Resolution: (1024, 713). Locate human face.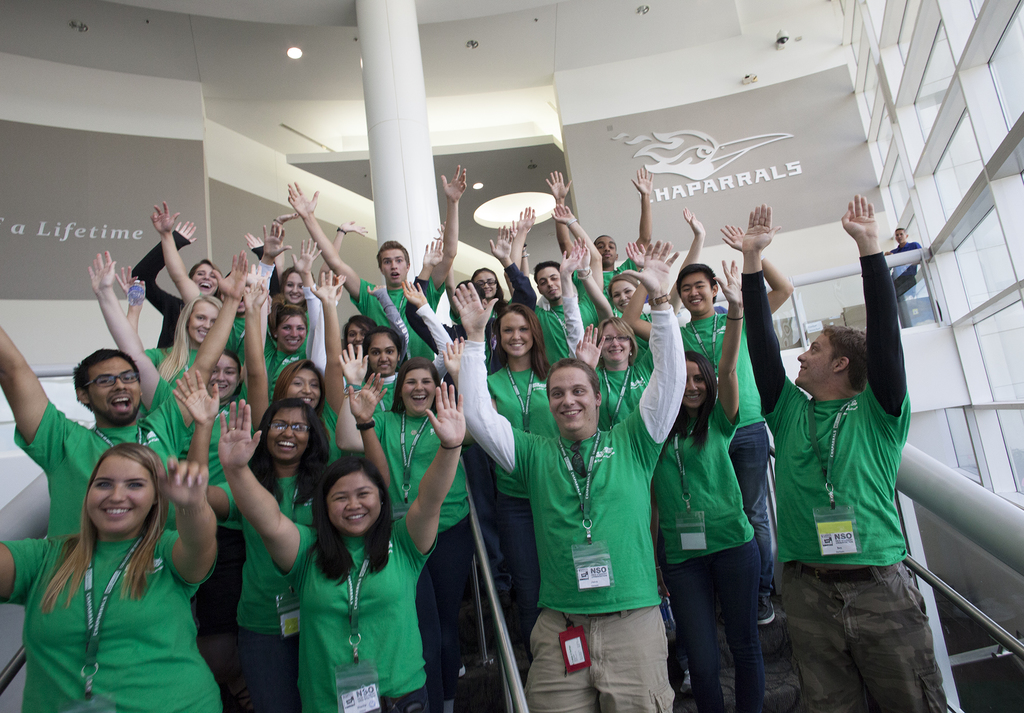
x1=680 y1=273 x2=715 y2=314.
